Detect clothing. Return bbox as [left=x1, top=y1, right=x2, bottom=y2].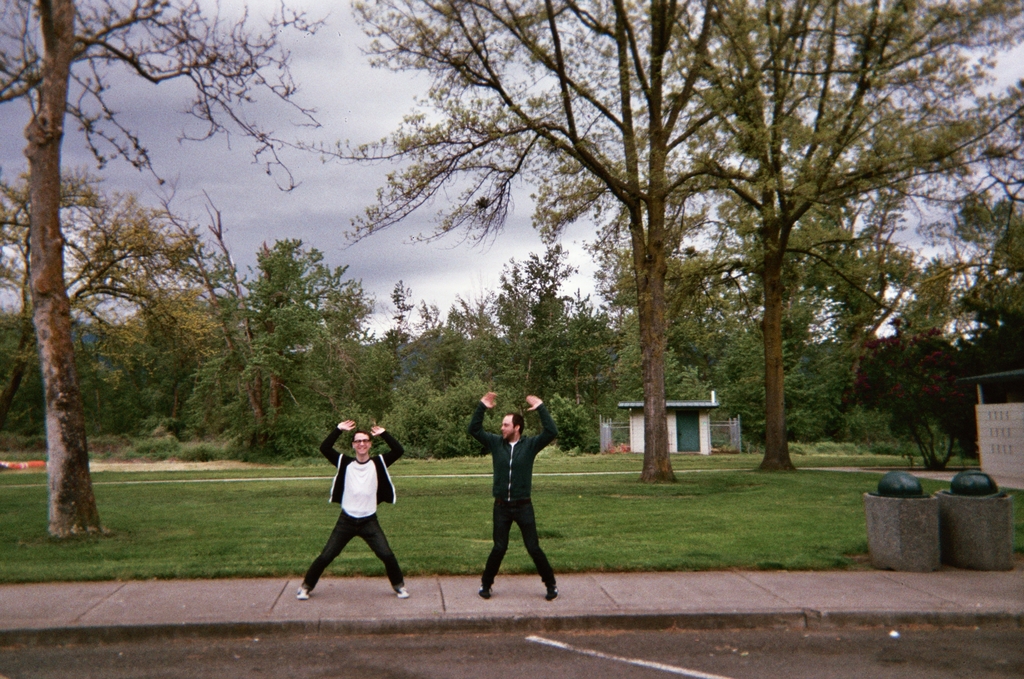
[left=306, top=429, right=405, bottom=593].
